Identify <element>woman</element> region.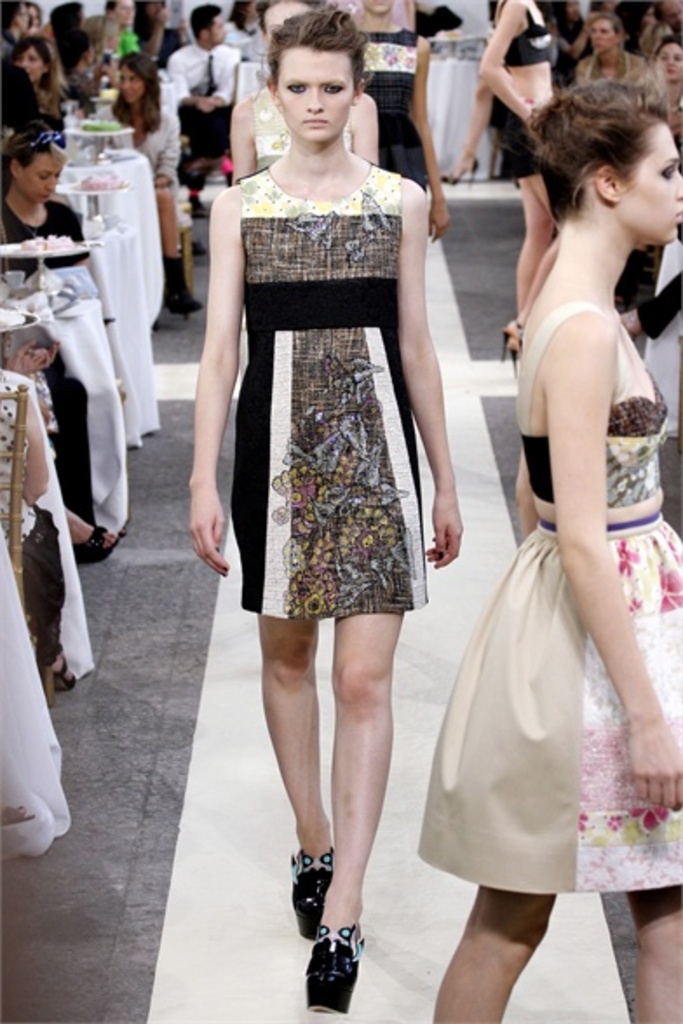
Region: (0, 117, 131, 408).
